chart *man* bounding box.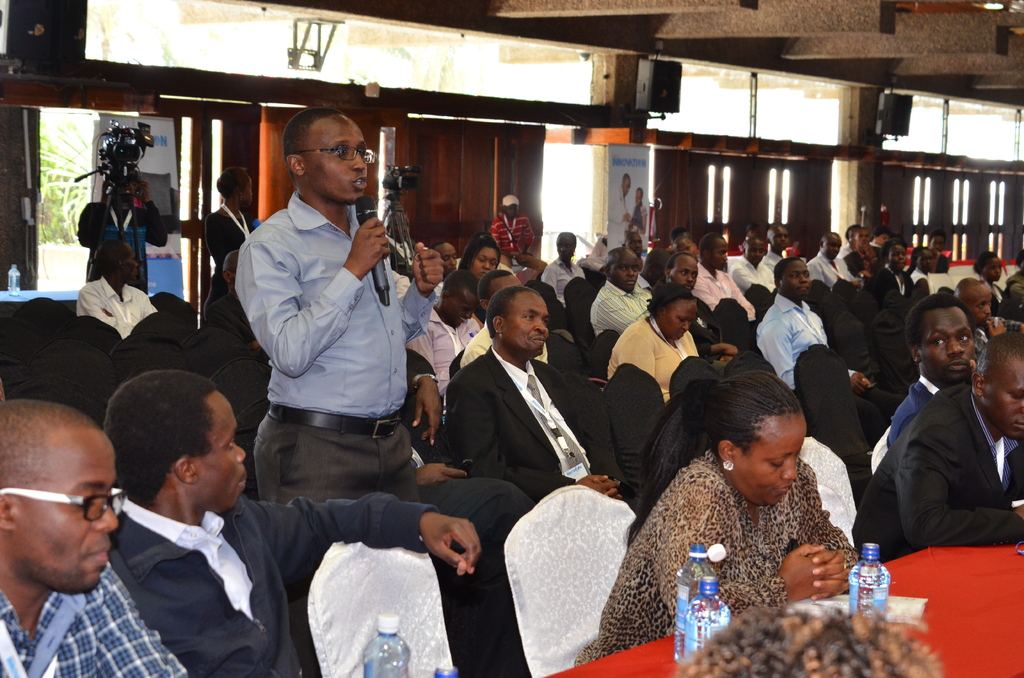
Charted: x1=694, y1=232, x2=758, y2=323.
